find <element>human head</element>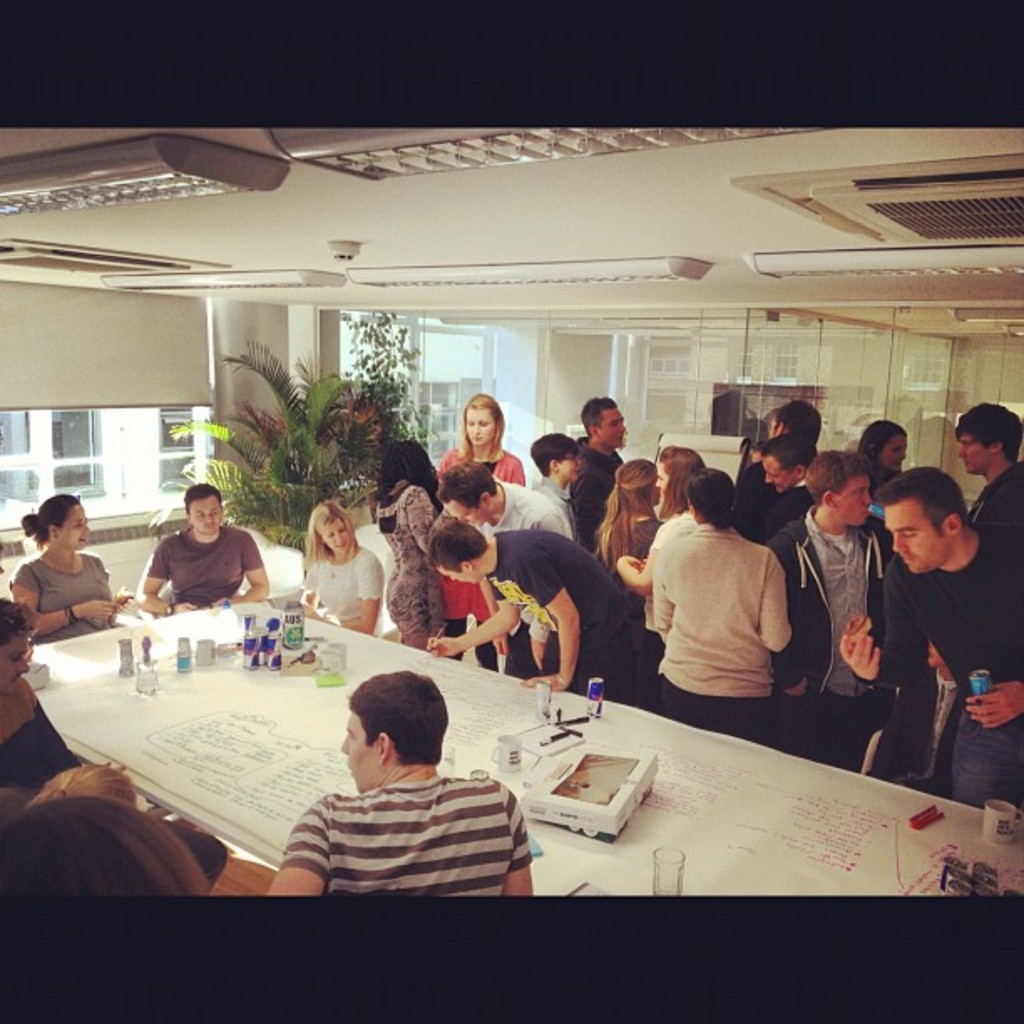
{"x1": 40, "y1": 765, "x2": 137, "y2": 803}
